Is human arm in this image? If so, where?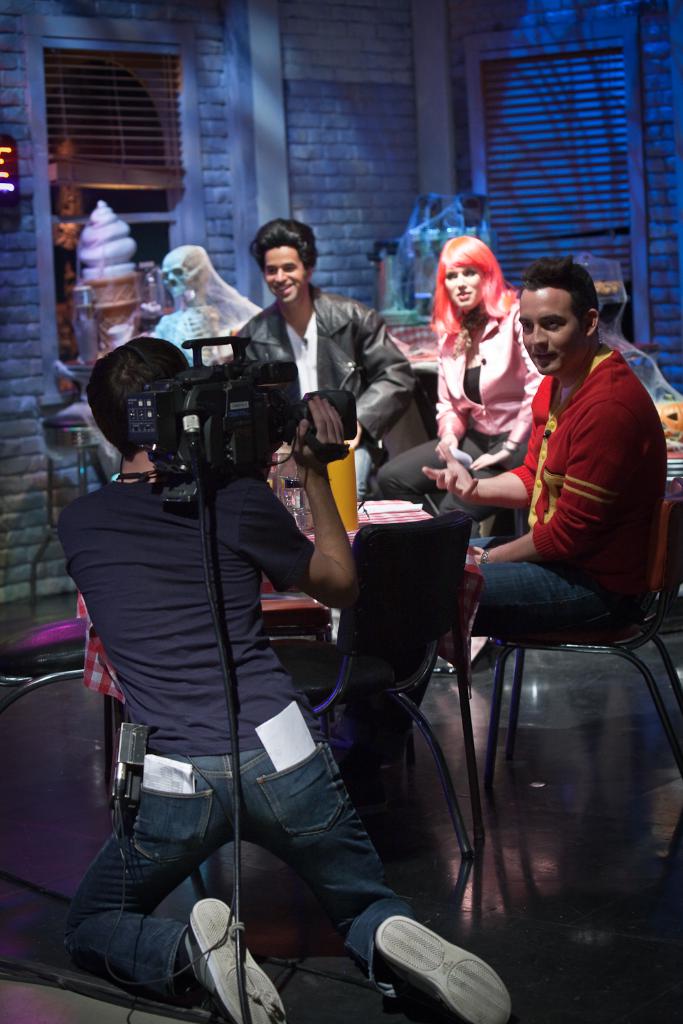
Yes, at x1=296 y1=447 x2=354 y2=602.
